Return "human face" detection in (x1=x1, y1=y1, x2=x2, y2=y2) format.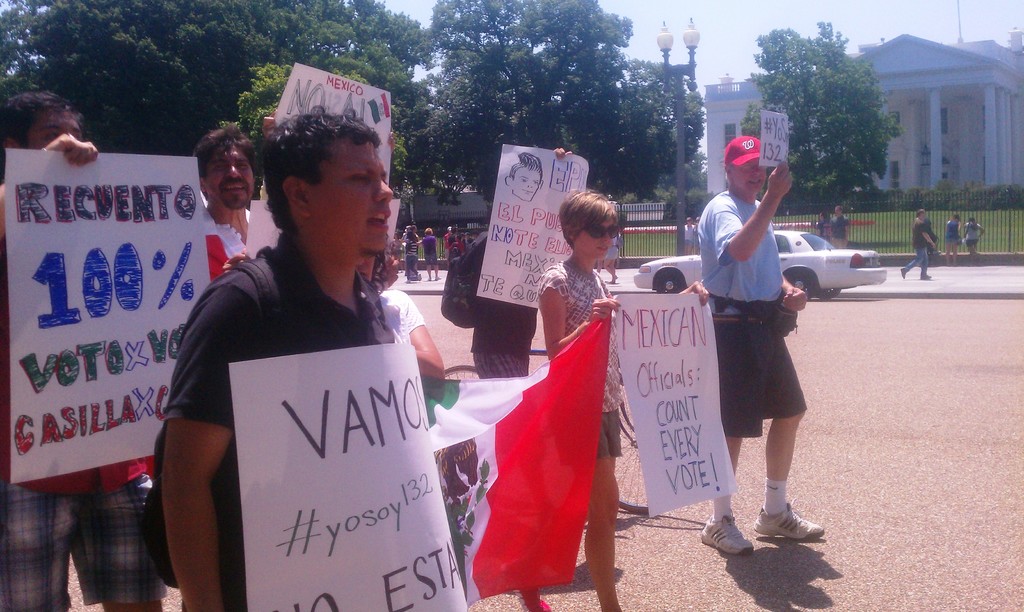
(x1=28, y1=111, x2=77, y2=147).
